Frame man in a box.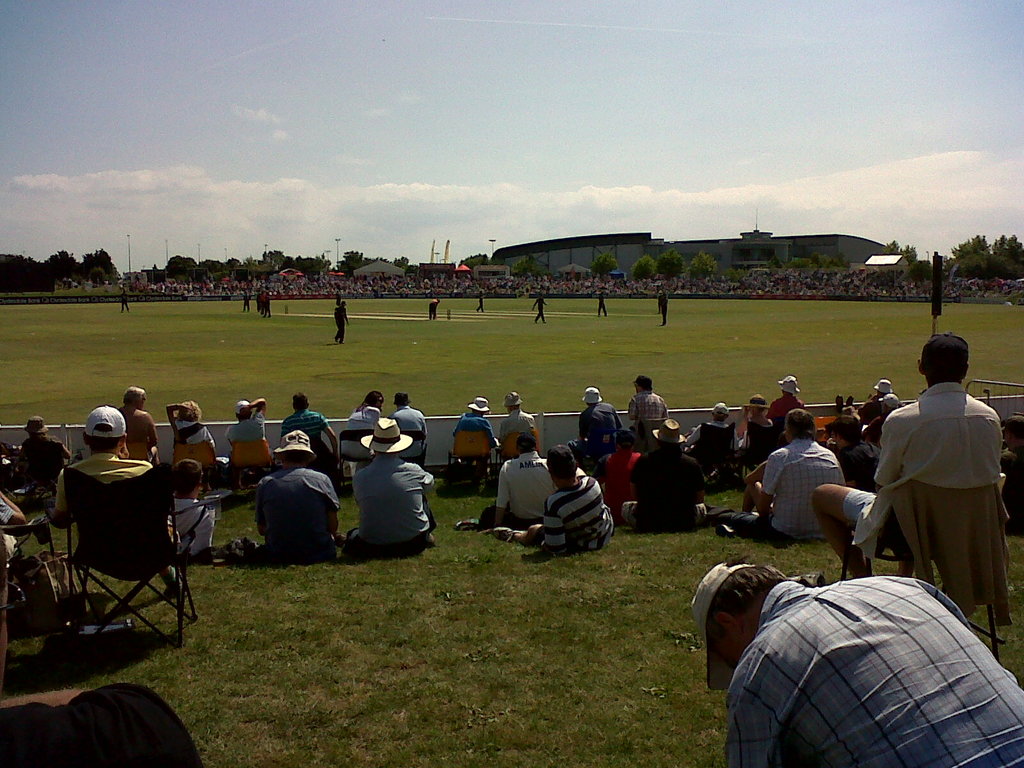
[left=618, top=420, right=715, bottom=531].
